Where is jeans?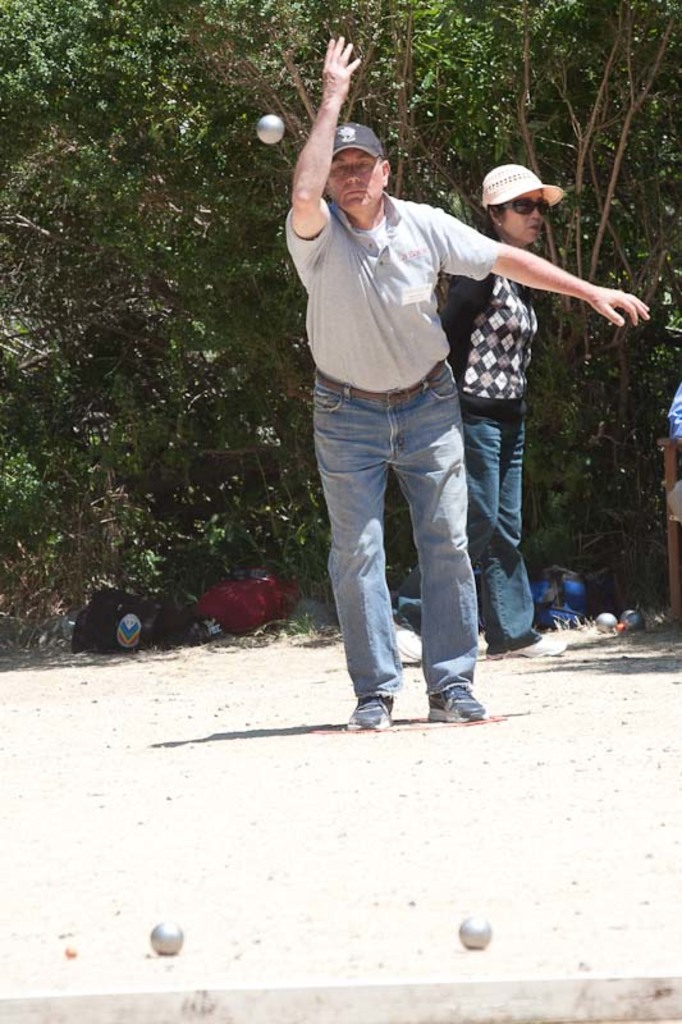
(left=462, top=392, right=536, bottom=646).
